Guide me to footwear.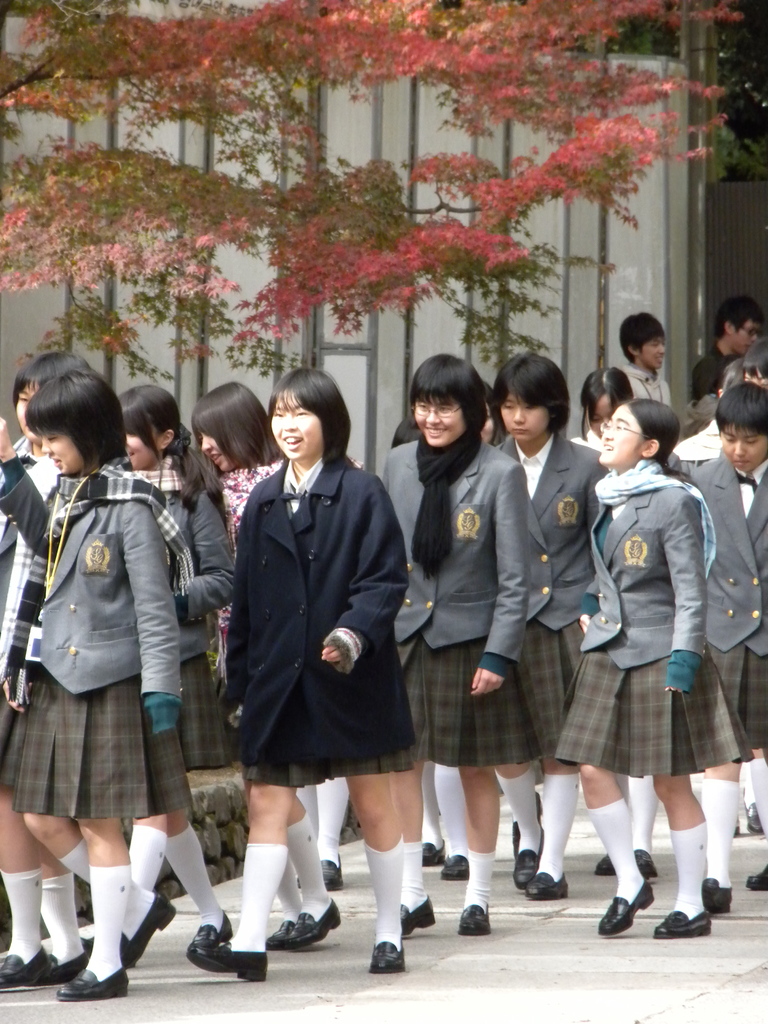
Guidance: region(702, 879, 732, 914).
